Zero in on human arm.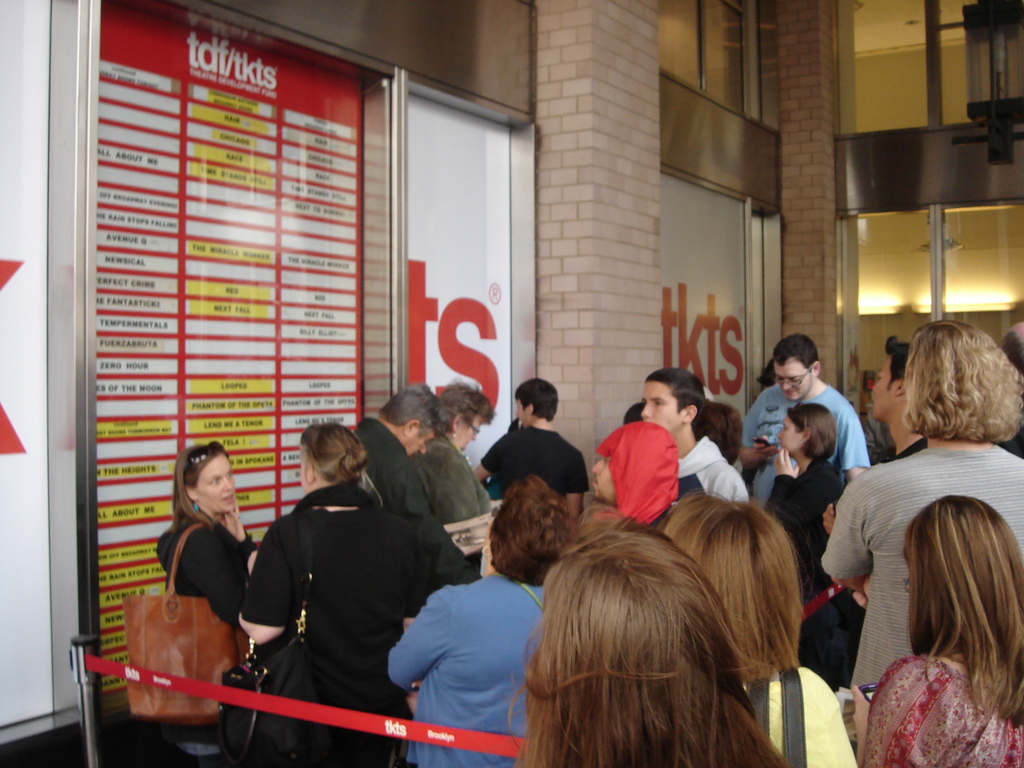
Zeroed in: bbox=[705, 458, 758, 535].
